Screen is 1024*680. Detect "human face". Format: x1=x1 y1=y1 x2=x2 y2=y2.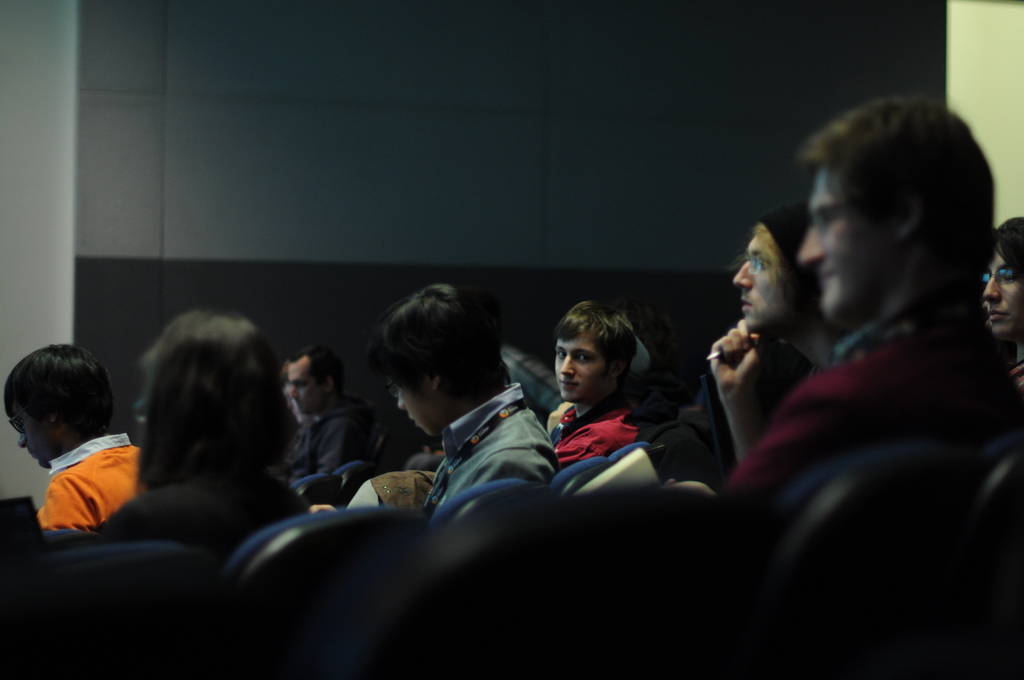
x1=729 y1=219 x2=787 y2=337.
